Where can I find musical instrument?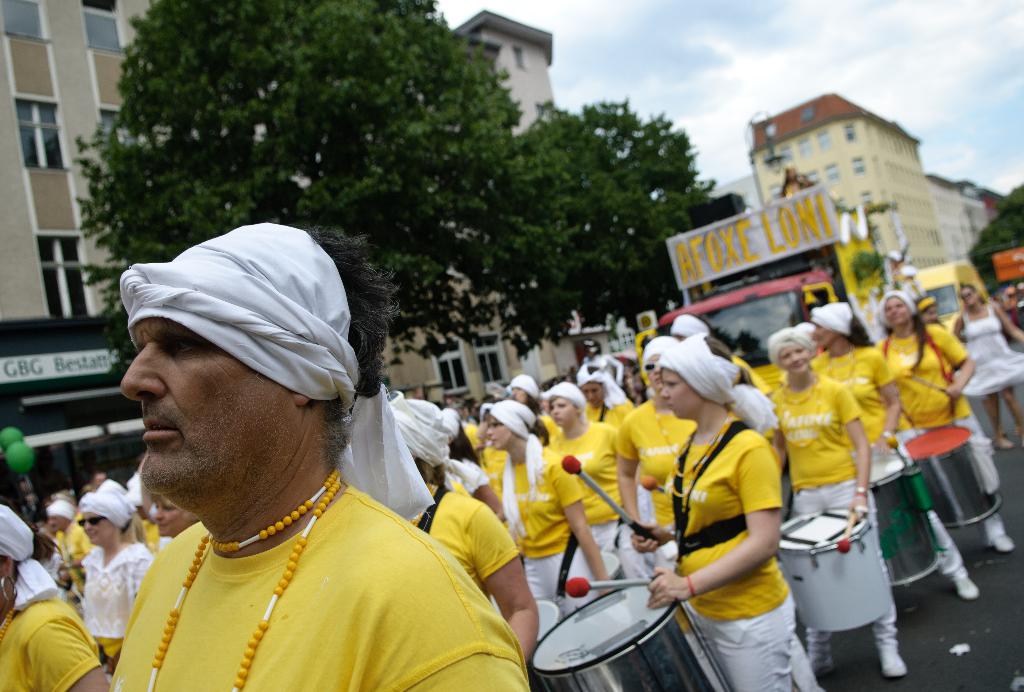
You can find it at BBox(530, 581, 729, 691).
